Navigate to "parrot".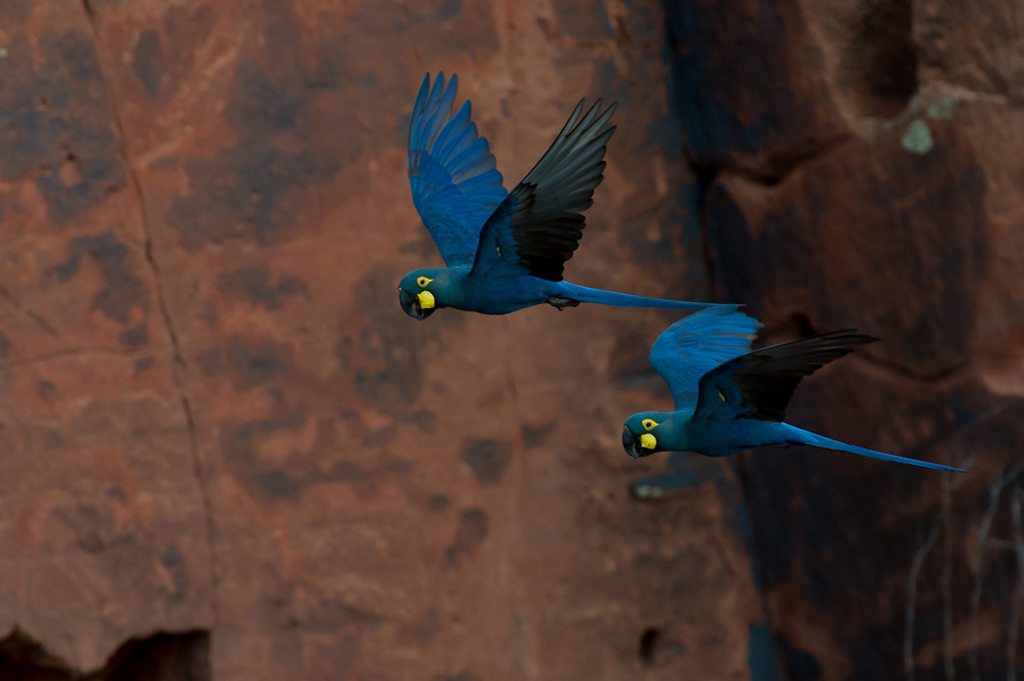
Navigation target: BBox(399, 67, 725, 322).
